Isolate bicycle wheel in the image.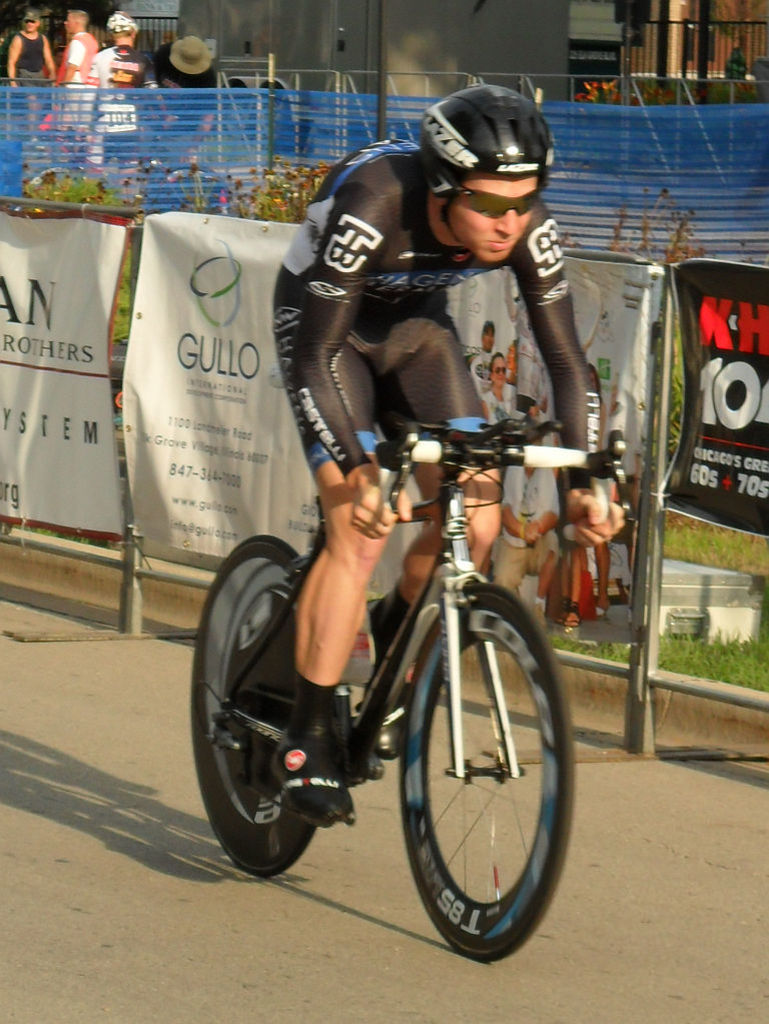
Isolated region: bbox=(188, 530, 341, 886).
